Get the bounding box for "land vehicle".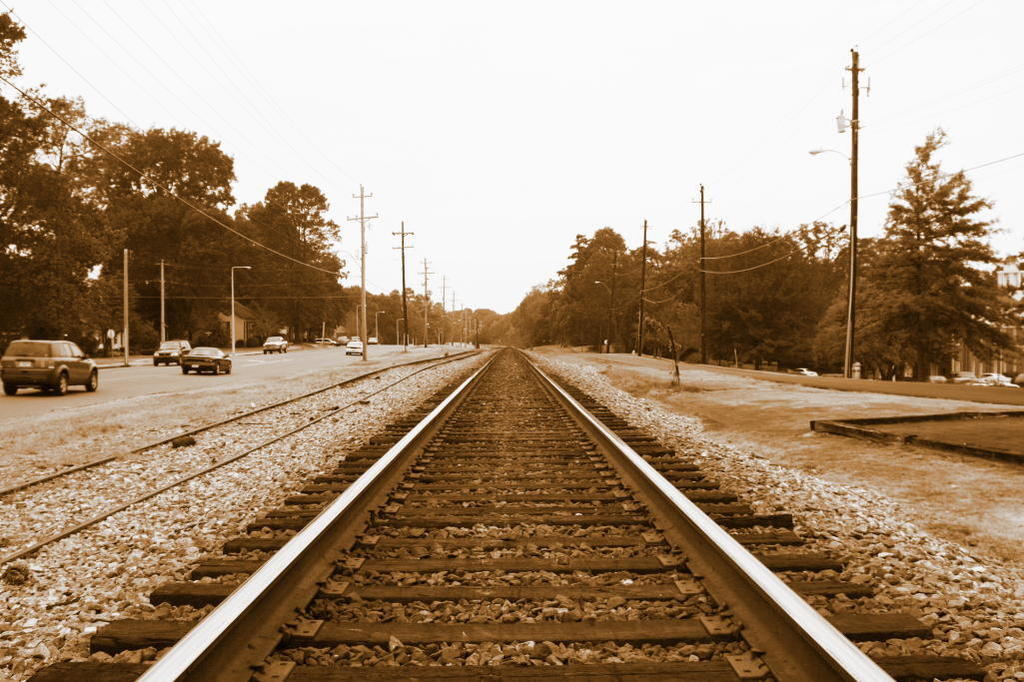
bbox(319, 336, 329, 341).
